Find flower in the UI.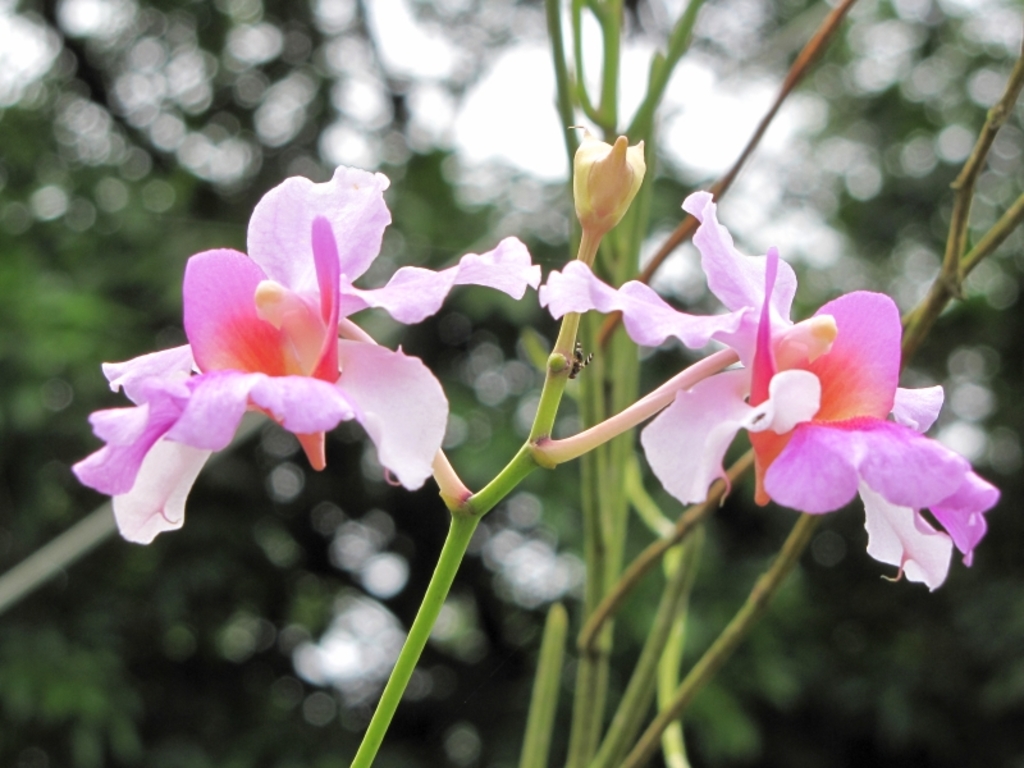
UI element at (605,228,972,580).
